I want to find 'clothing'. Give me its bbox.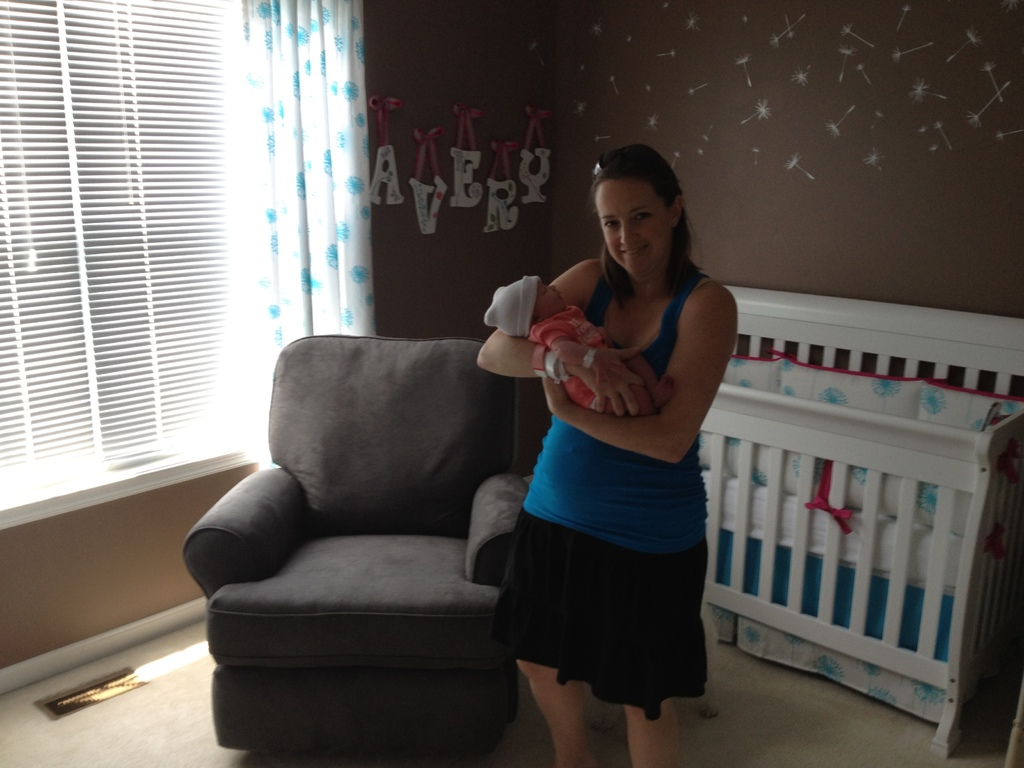
BBox(527, 301, 627, 412).
